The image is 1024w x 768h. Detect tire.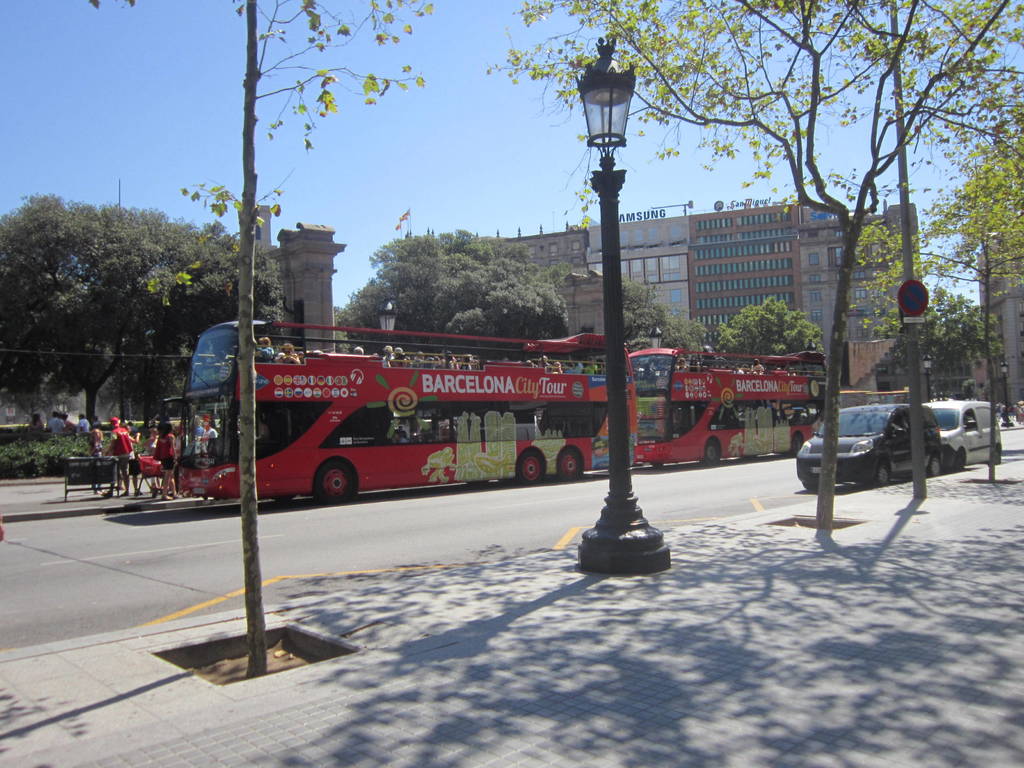
Detection: x1=790, y1=435, x2=803, y2=454.
